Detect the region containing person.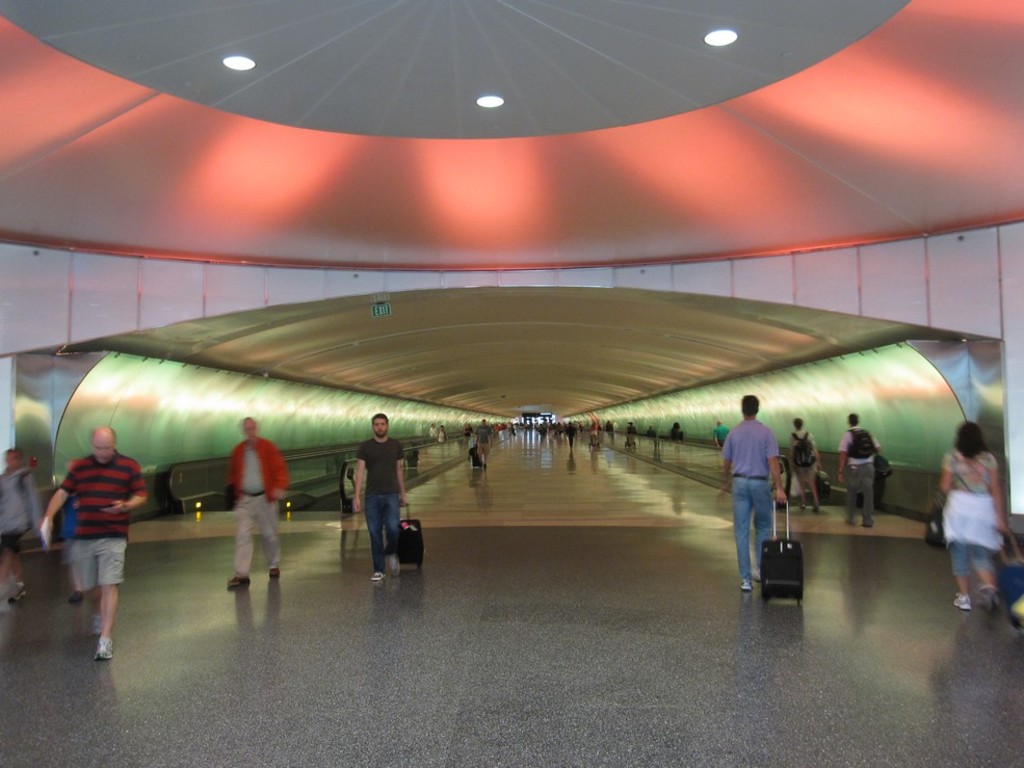
pyautogui.locateOnScreen(839, 413, 875, 526).
